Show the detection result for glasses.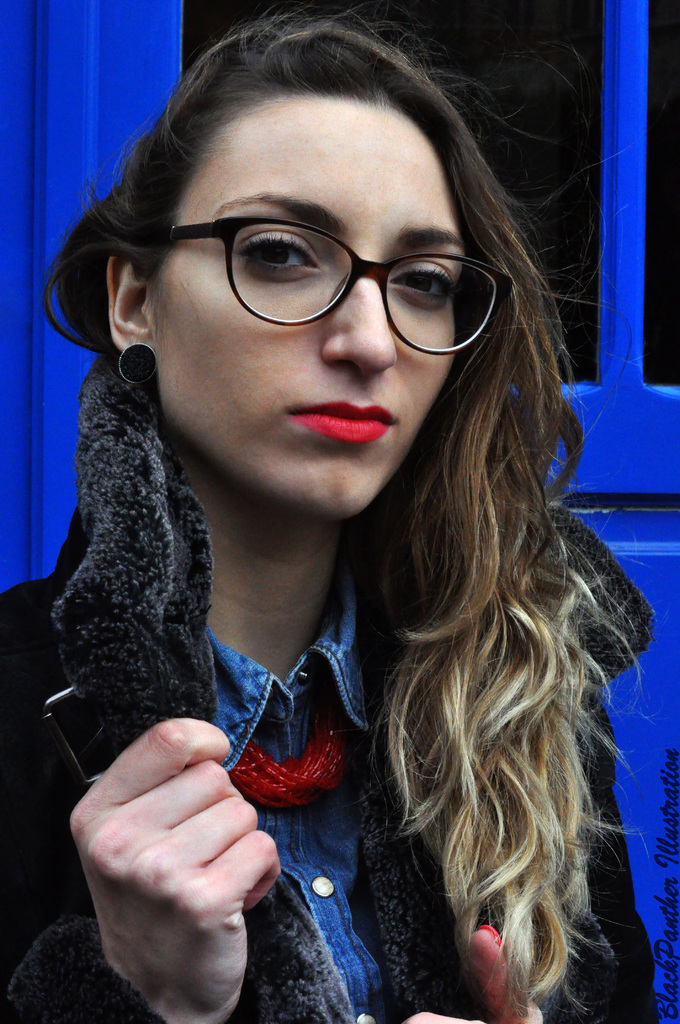
149:214:519:357.
